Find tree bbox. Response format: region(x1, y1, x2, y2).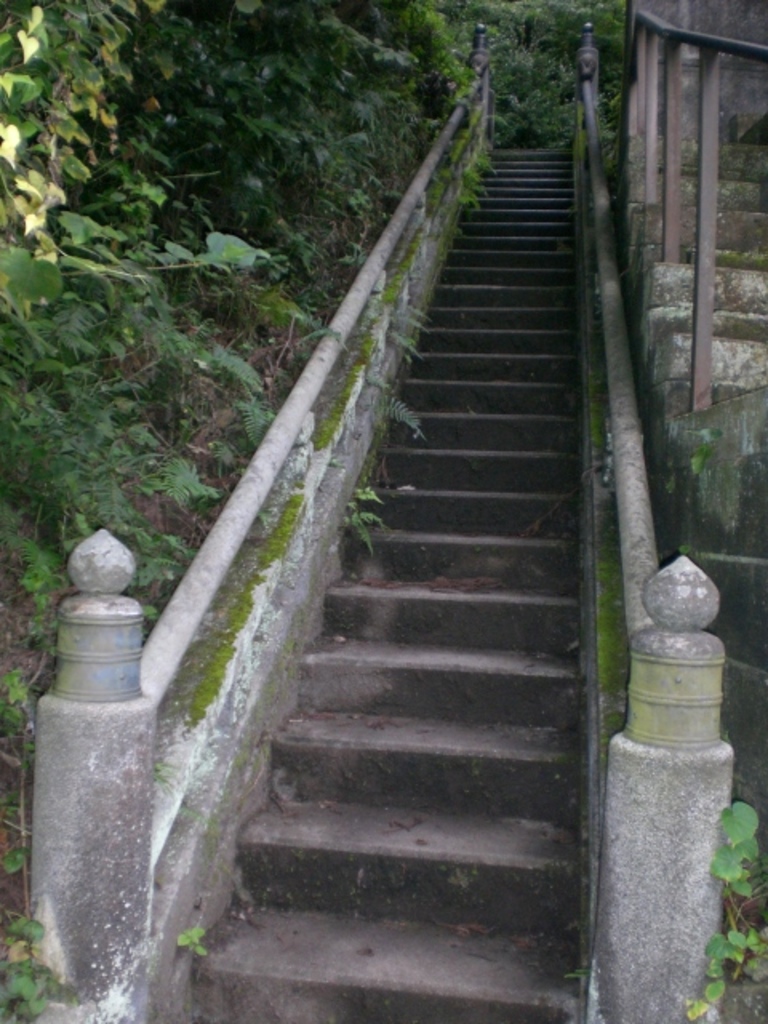
region(0, 5, 466, 1022).
